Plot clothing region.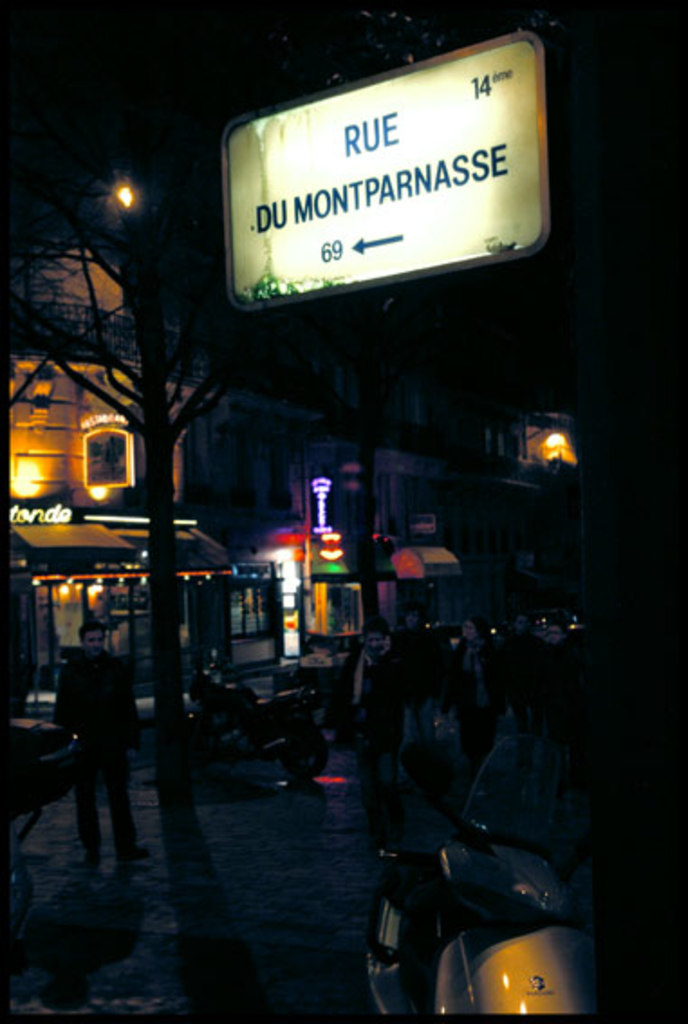
Plotted at 388,627,432,746.
